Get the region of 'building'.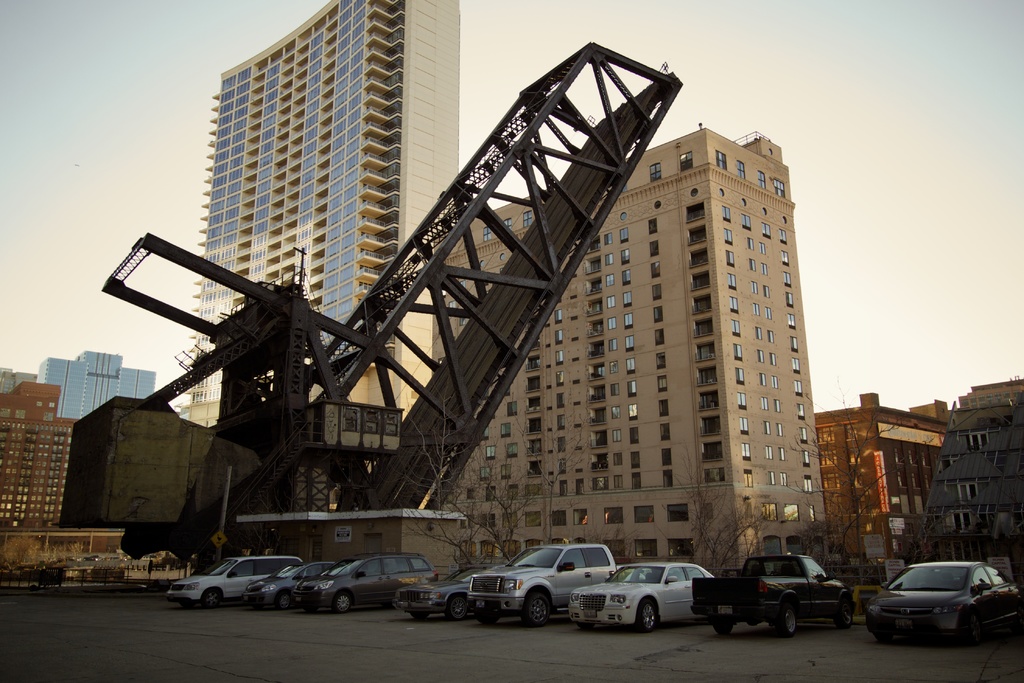
1, 382, 79, 527.
